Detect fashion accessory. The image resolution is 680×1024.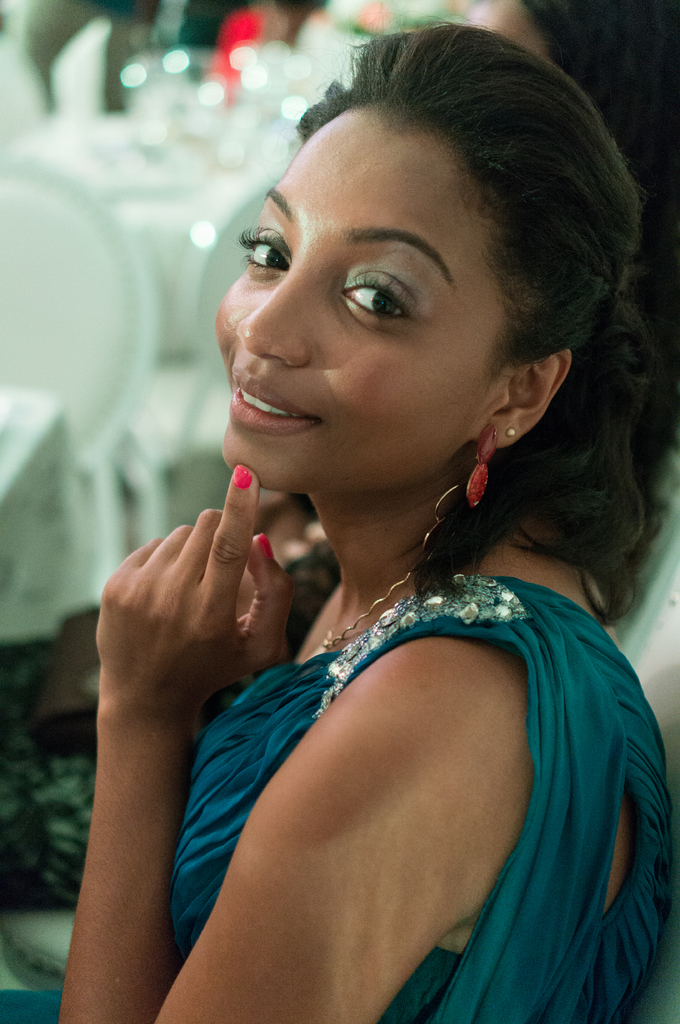
507/424/519/438.
